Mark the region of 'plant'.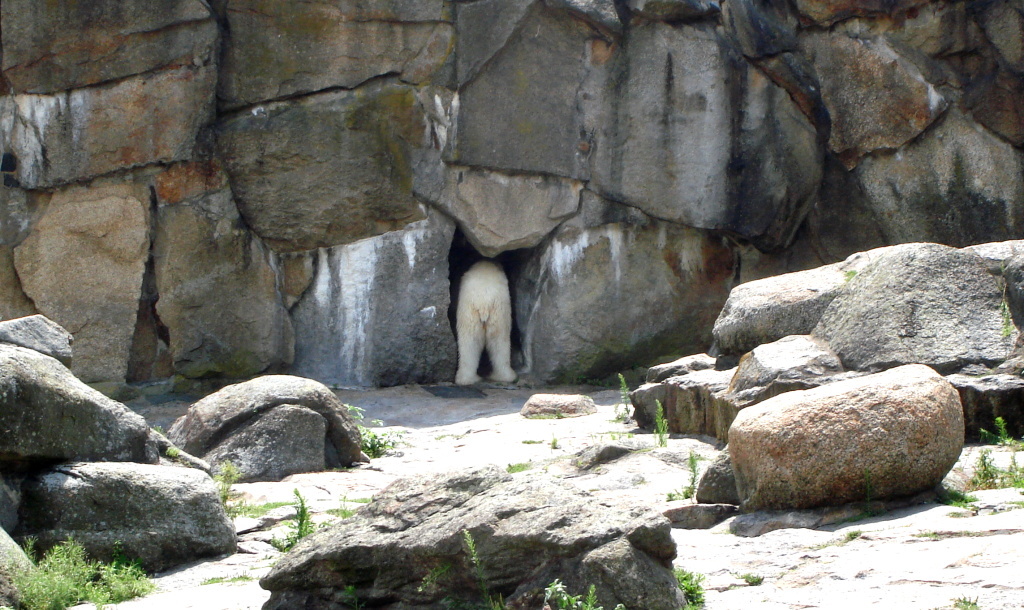
Region: [740,576,758,585].
